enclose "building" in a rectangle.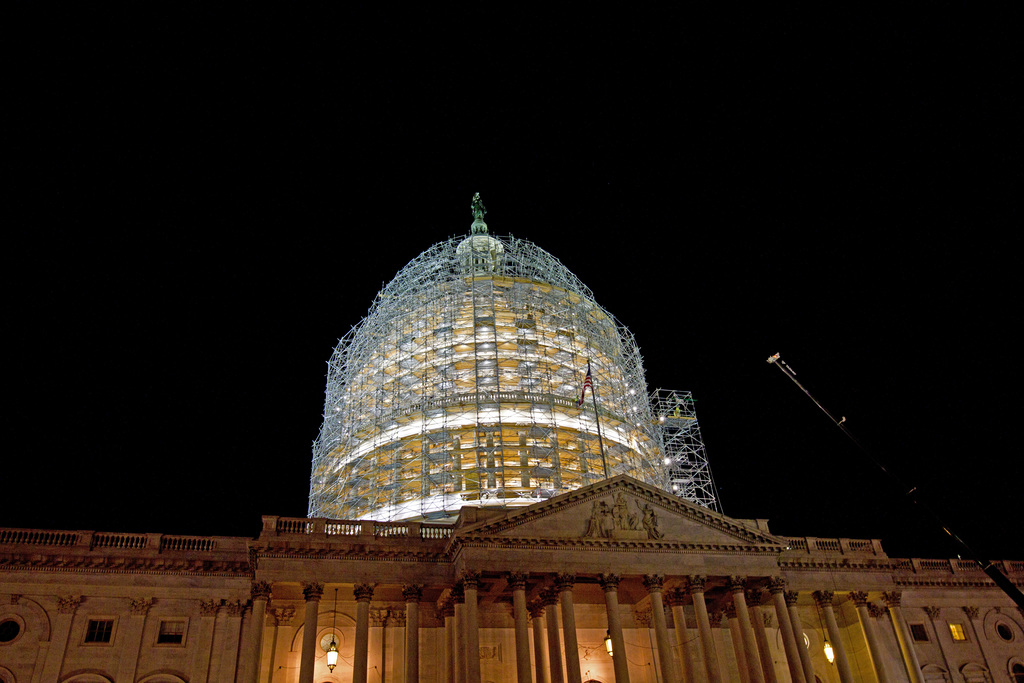
{"x1": 0, "y1": 190, "x2": 1023, "y2": 682}.
